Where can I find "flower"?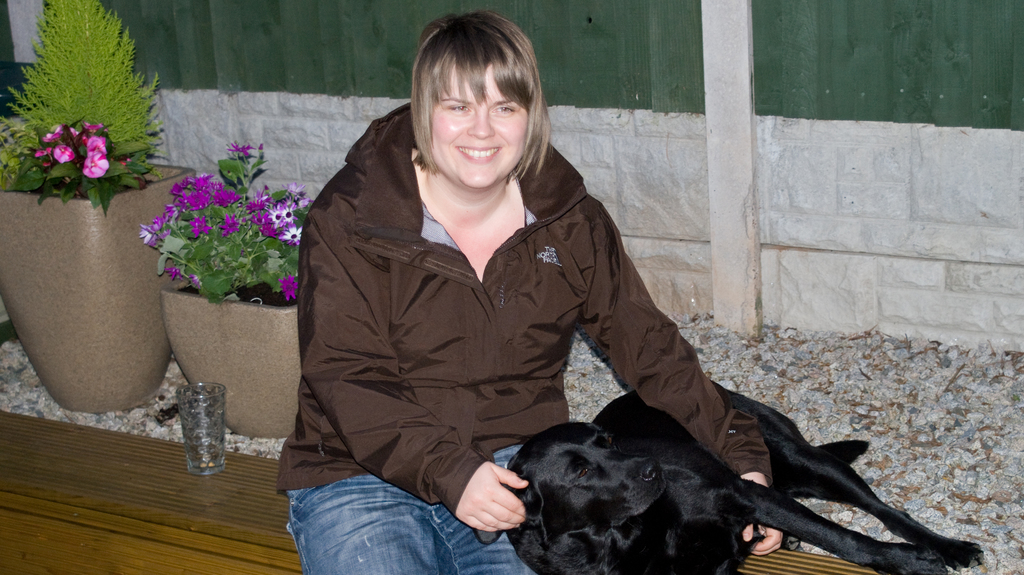
You can find it at locate(273, 270, 300, 304).
